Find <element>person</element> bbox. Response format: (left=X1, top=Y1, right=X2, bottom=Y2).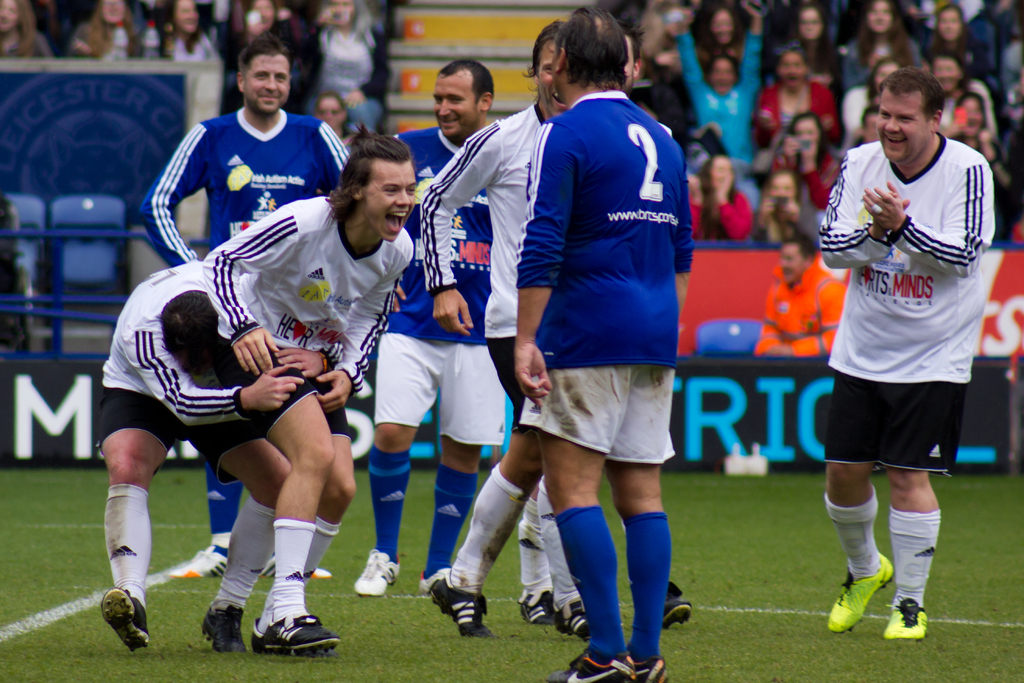
(left=0, top=0, right=57, bottom=68).
